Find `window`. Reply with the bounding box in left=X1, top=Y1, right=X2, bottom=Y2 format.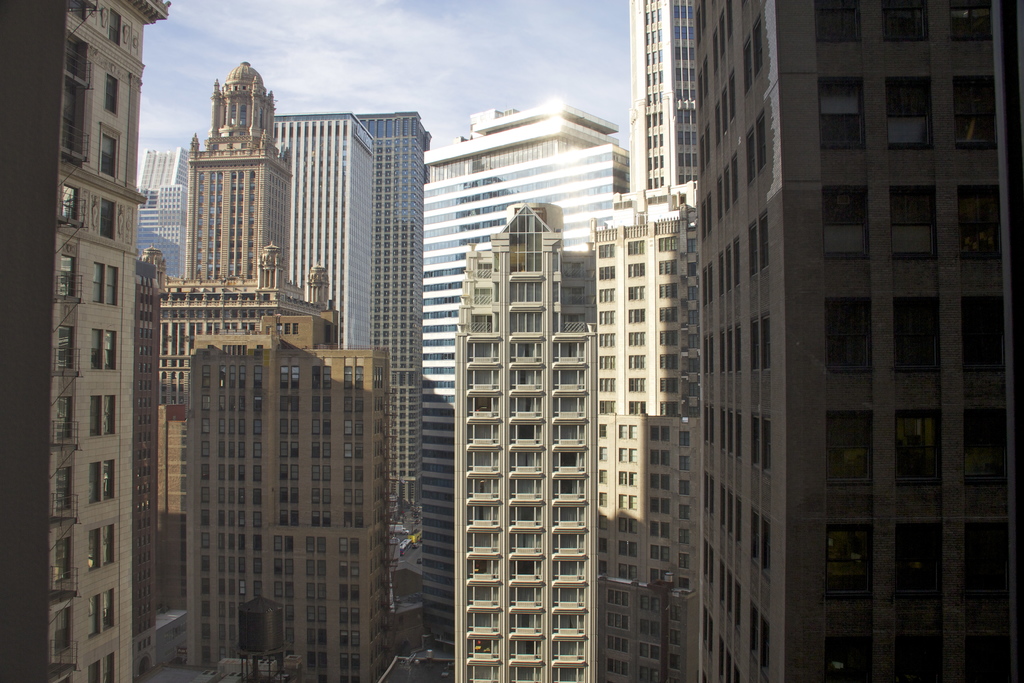
left=948, top=0, right=997, bottom=39.
